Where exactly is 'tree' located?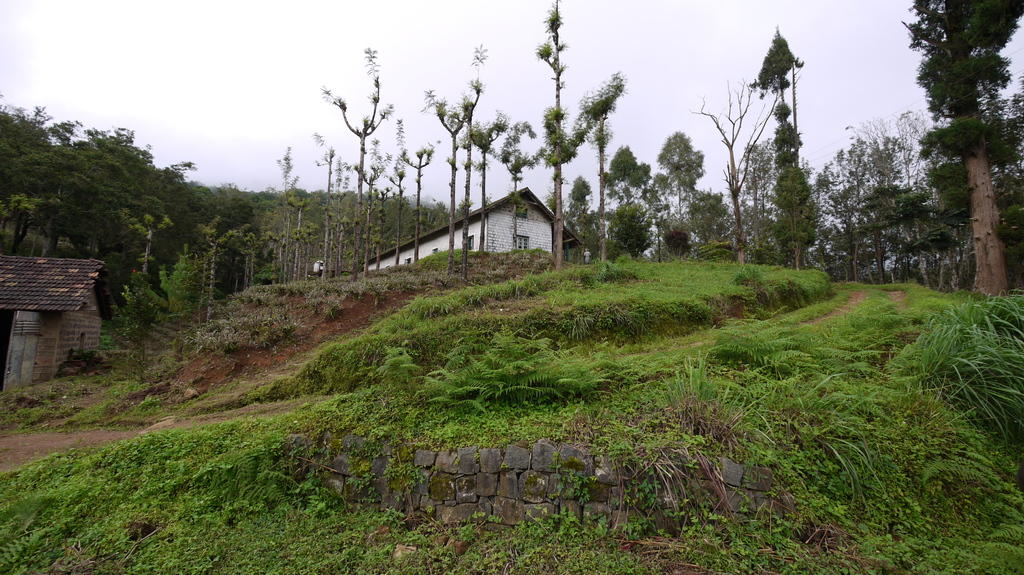
Its bounding box is 696/77/771/251.
